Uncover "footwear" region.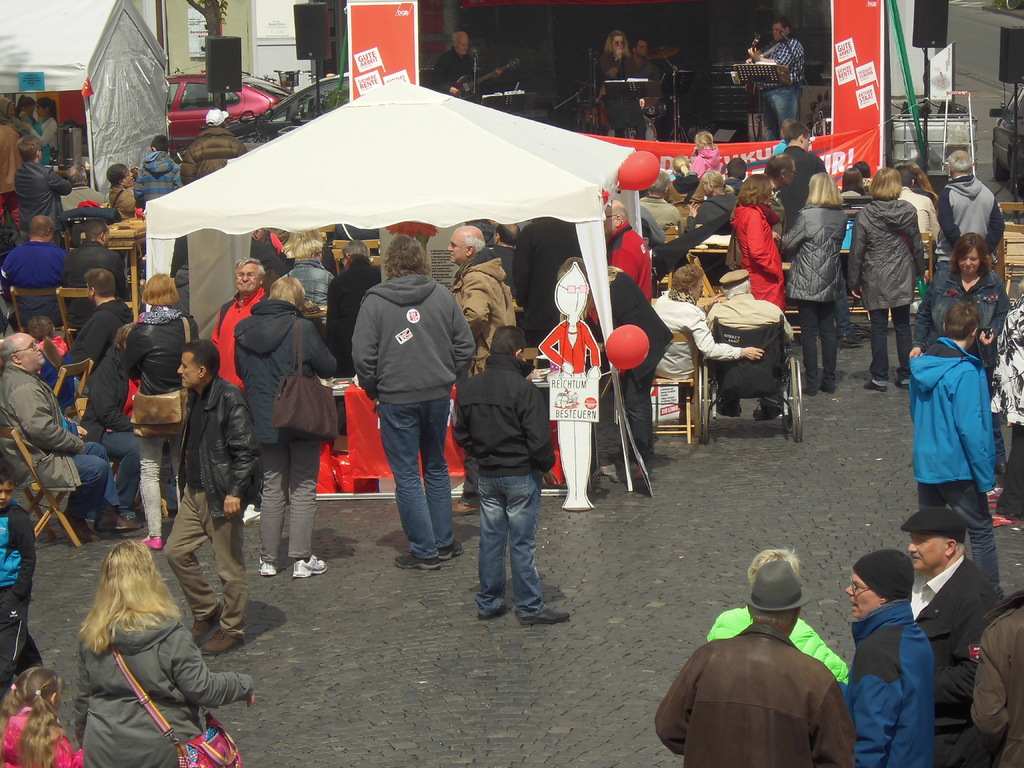
Uncovered: [440, 540, 461, 559].
